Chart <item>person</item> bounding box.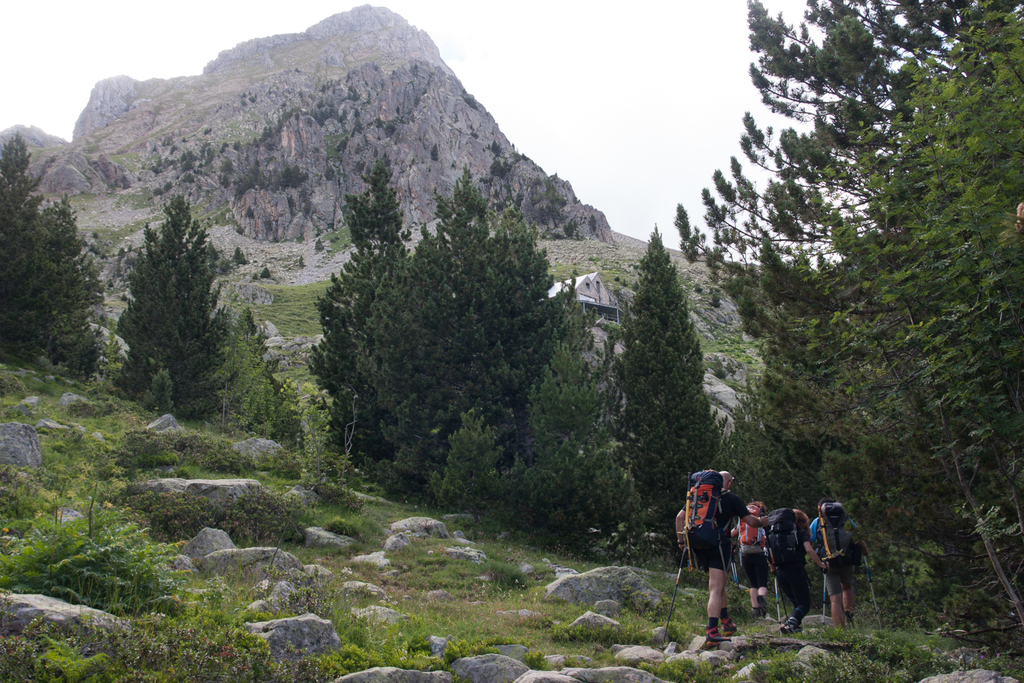
Charted: locate(670, 461, 771, 648).
